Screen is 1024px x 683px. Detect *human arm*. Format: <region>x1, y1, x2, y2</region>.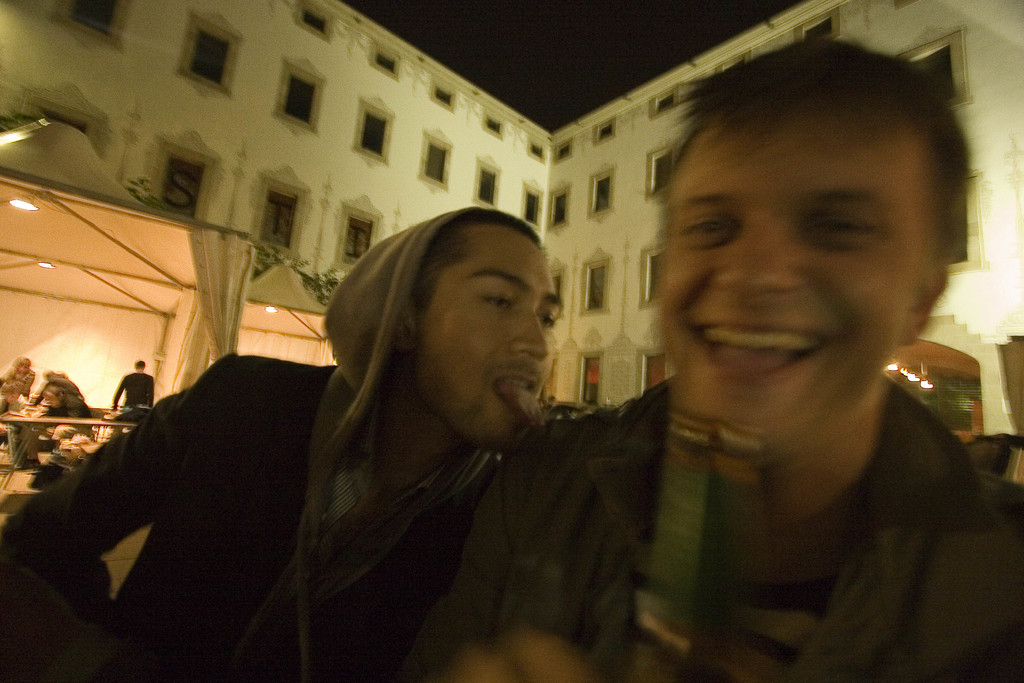
<region>0, 349, 235, 682</region>.
